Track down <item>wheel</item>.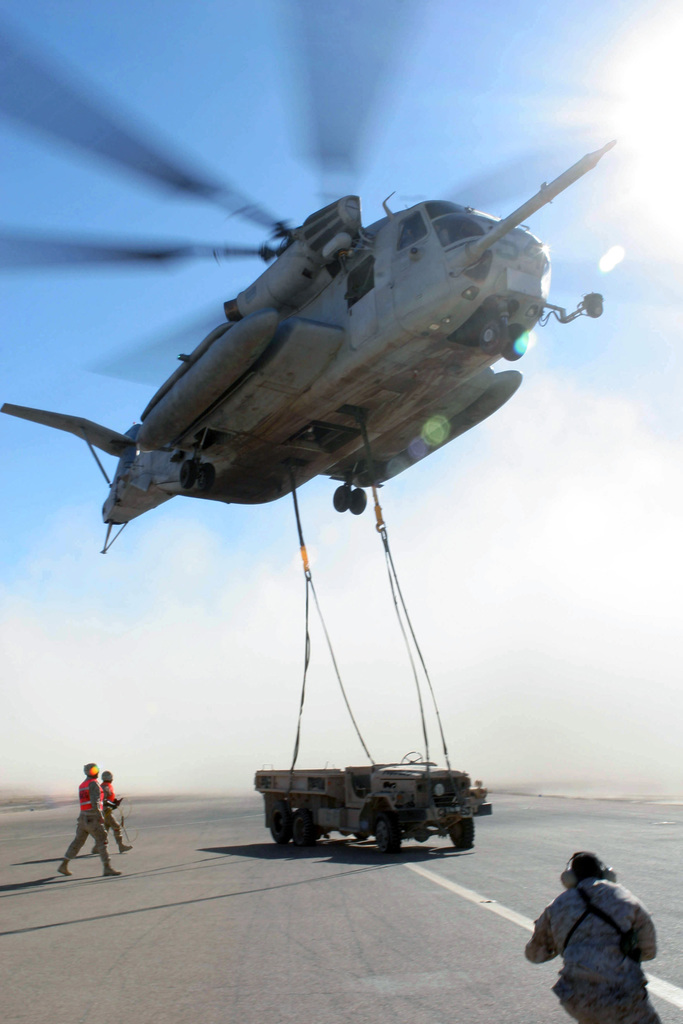
Tracked to (449,818,475,846).
